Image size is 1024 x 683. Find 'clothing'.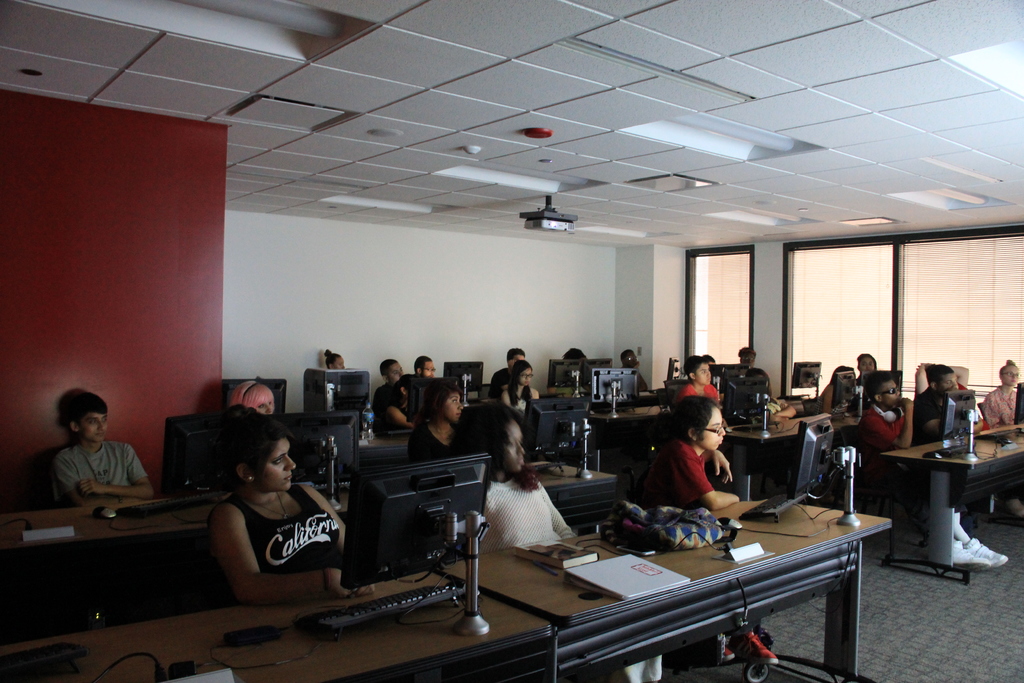
{"left": 209, "top": 483, "right": 339, "bottom": 576}.
